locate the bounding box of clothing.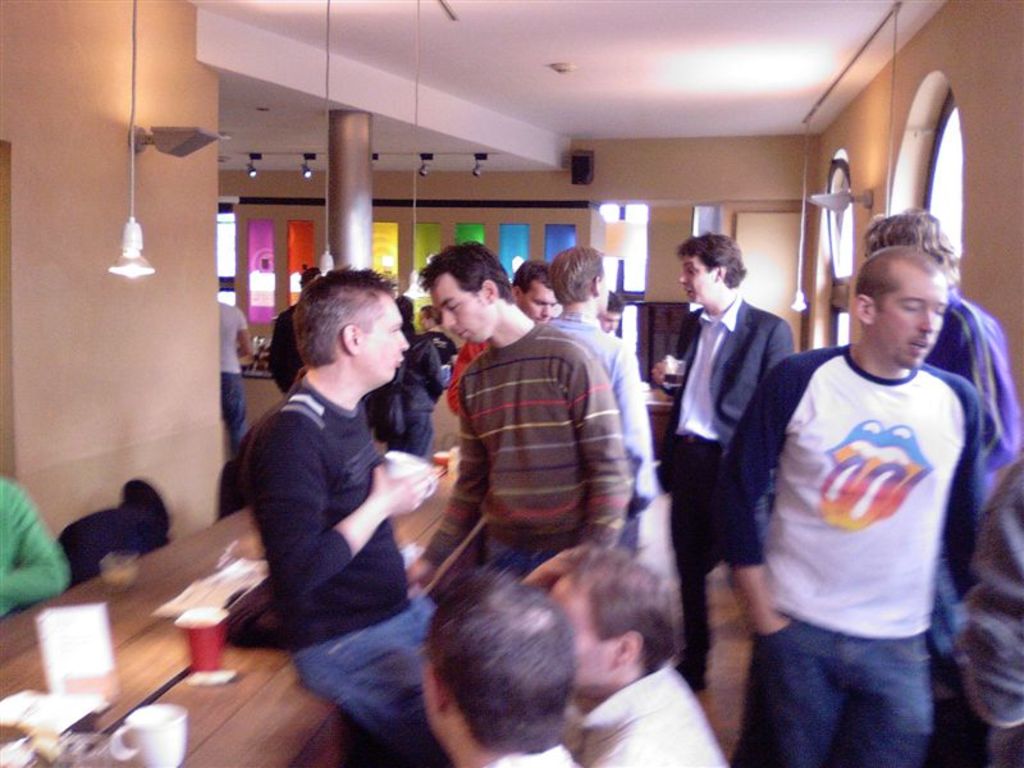
Bounding box: {"left": 364, "top": 326, "right": 457, "bottom": 471}.
